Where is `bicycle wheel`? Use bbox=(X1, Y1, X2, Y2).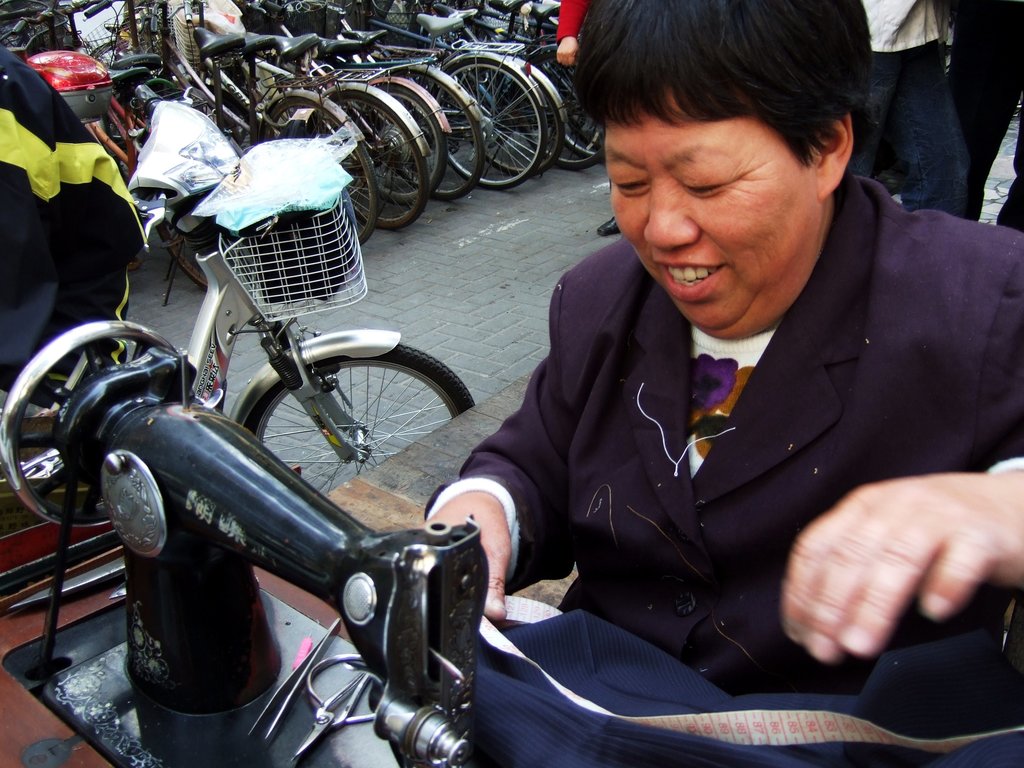
bbox=(1, 321, 218, 534).
